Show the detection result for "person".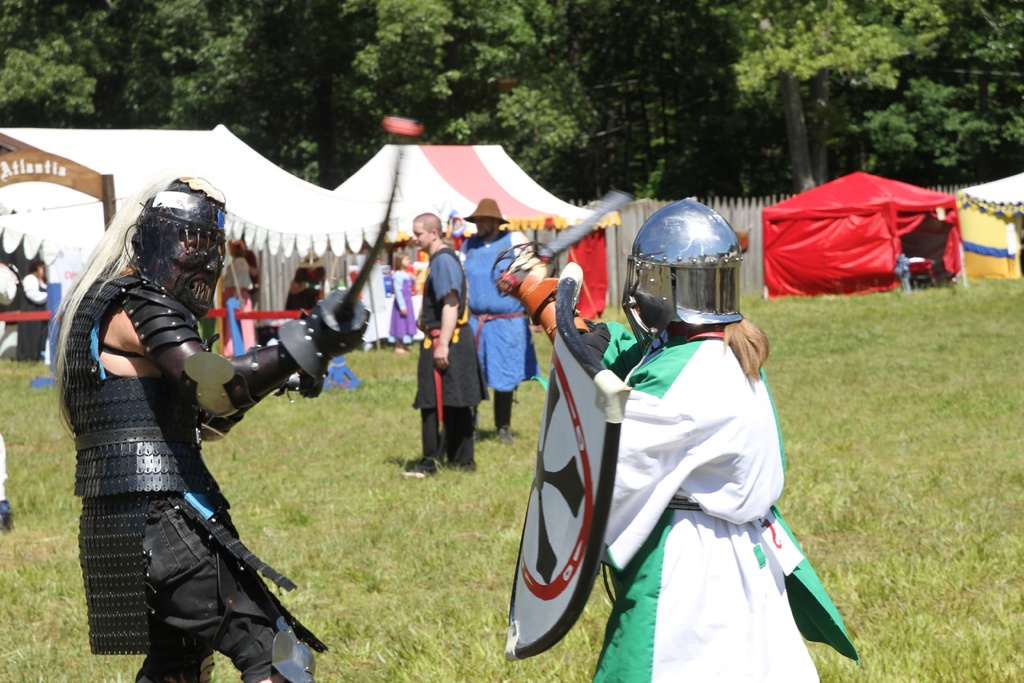
454,193,550,444.
